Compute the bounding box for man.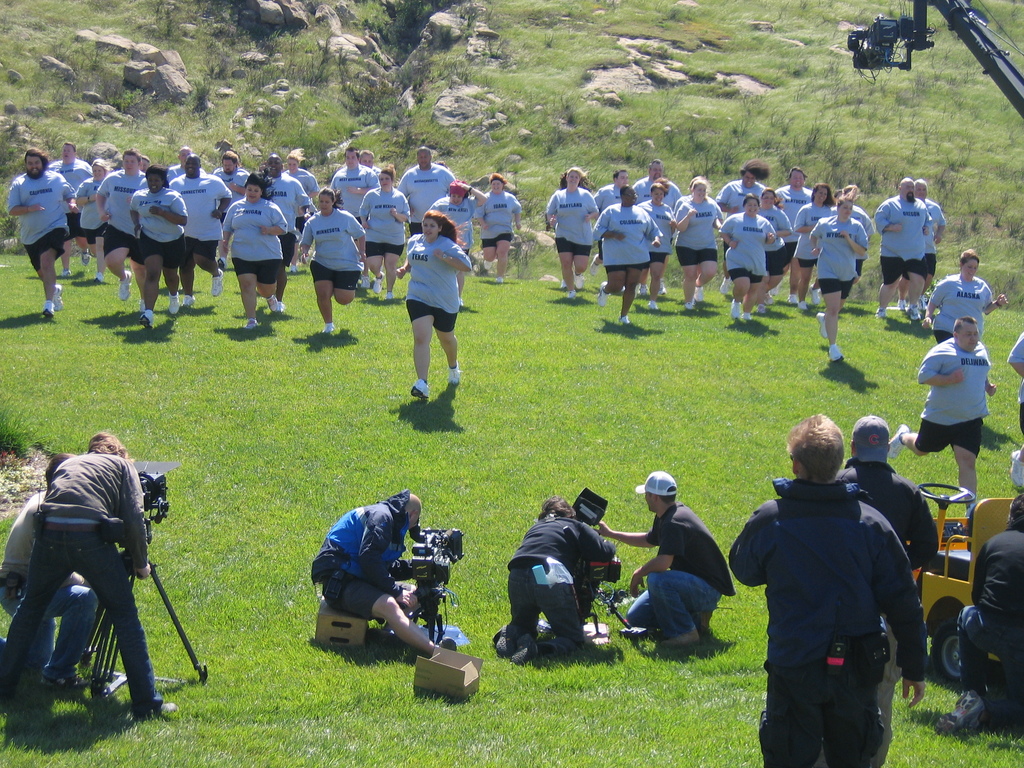
bbox=(768, 166, 813, 303).
